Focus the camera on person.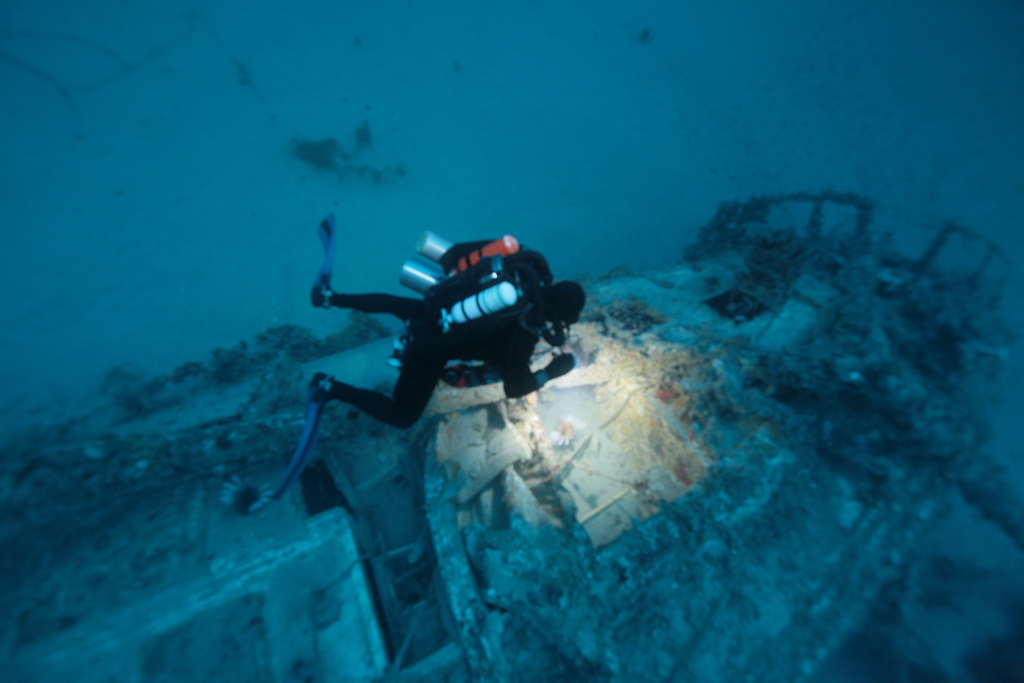
Focus region: x1=300 y1=238 x2=586 y2=432.
